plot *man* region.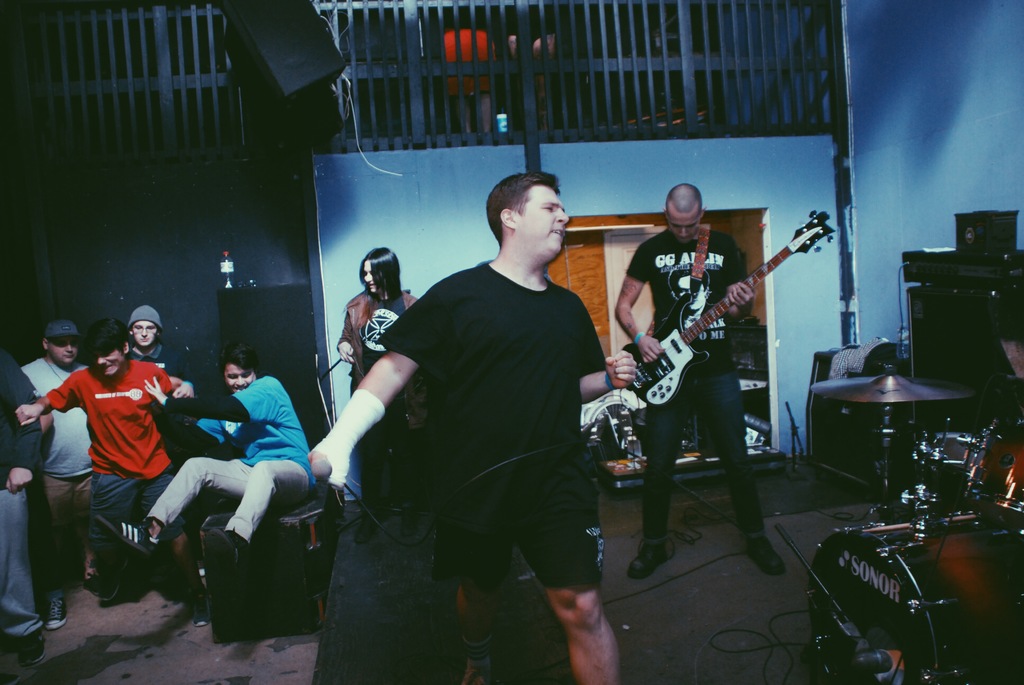
Plotted at bbox=(0, 358, 54, 668).
